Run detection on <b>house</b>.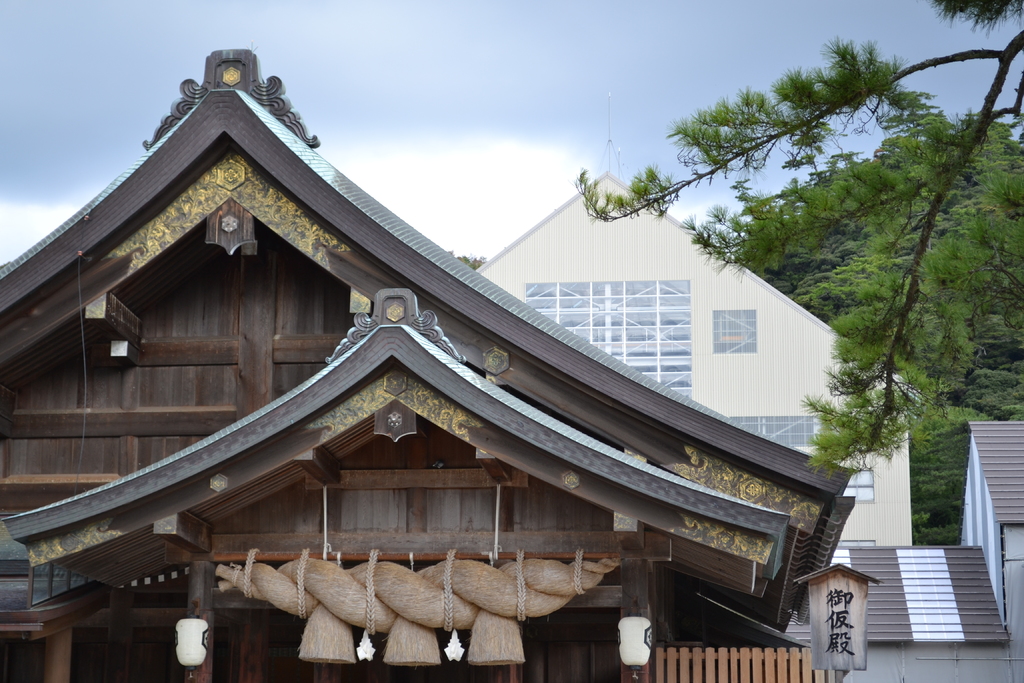
Result: {"x1": 960, "y1": 420, "x2": 1023, "y2": 634}.
